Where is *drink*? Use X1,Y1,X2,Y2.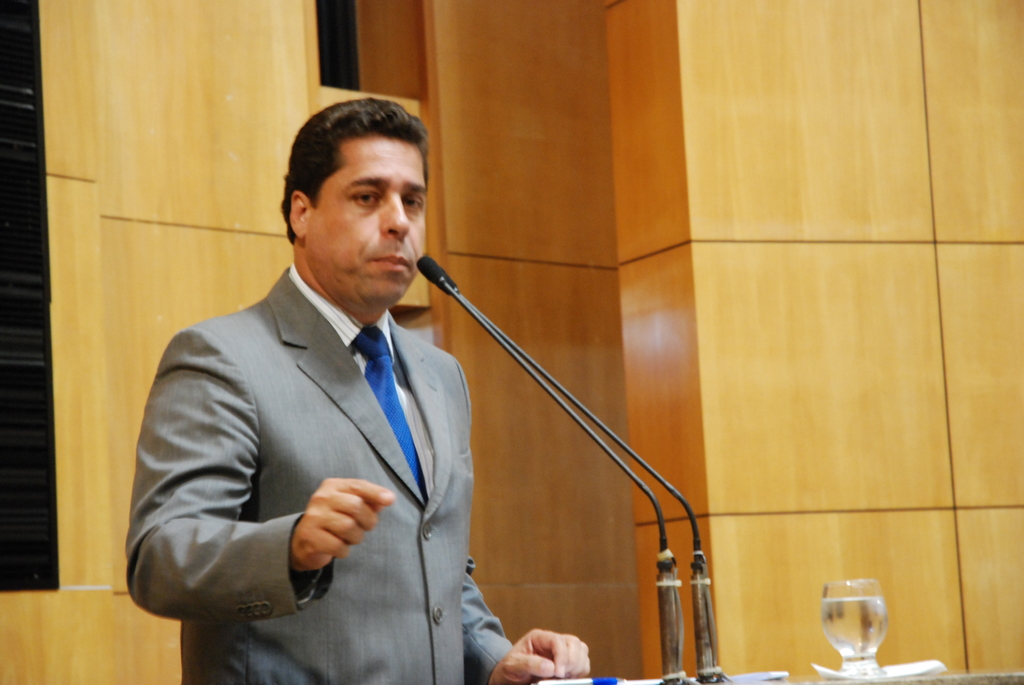
826,593,902,681.
